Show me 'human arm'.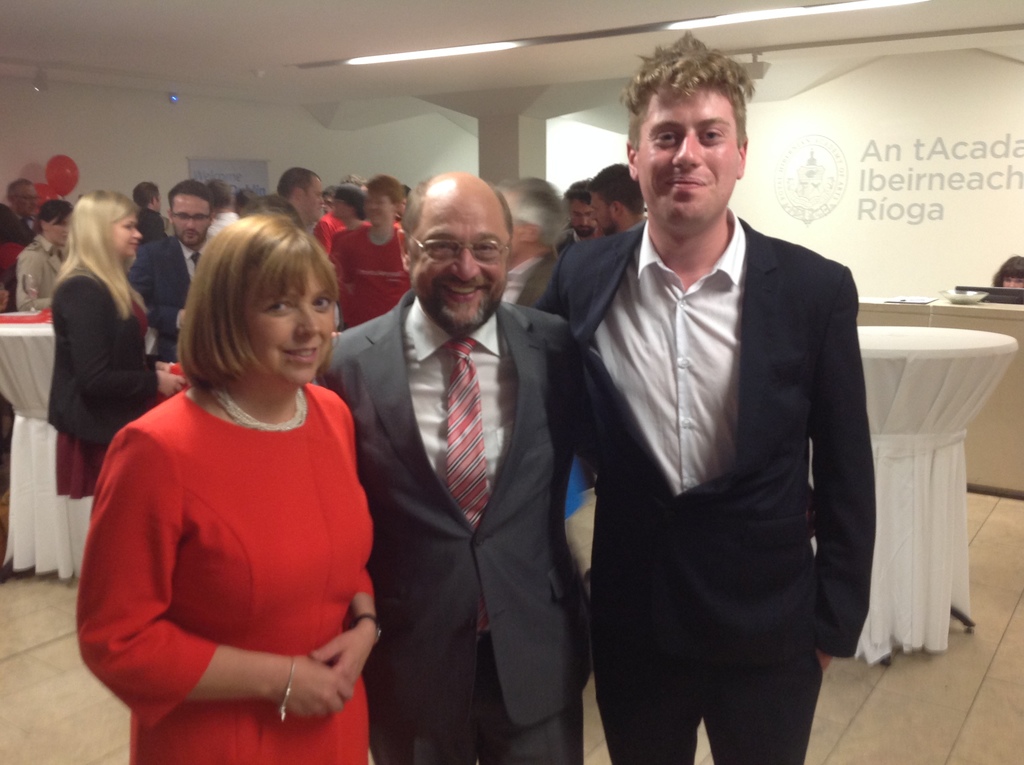
'human arm' is here: [x1=112, y1=437, x2=301, y2=717].
